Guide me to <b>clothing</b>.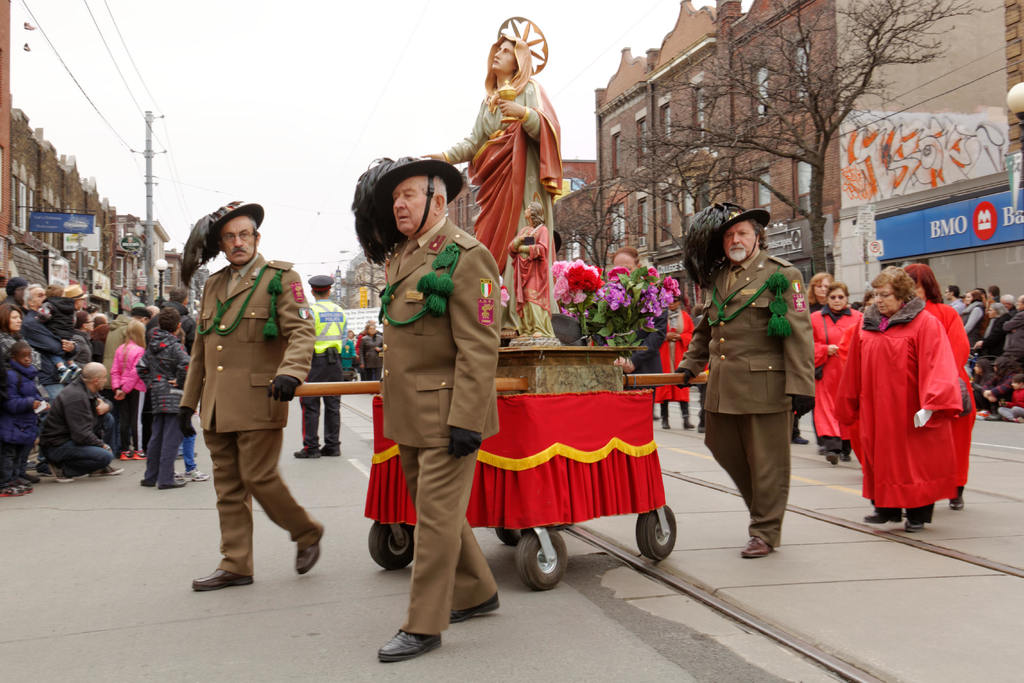
Guidance: <region>10, 360, 41, 435</region>.
